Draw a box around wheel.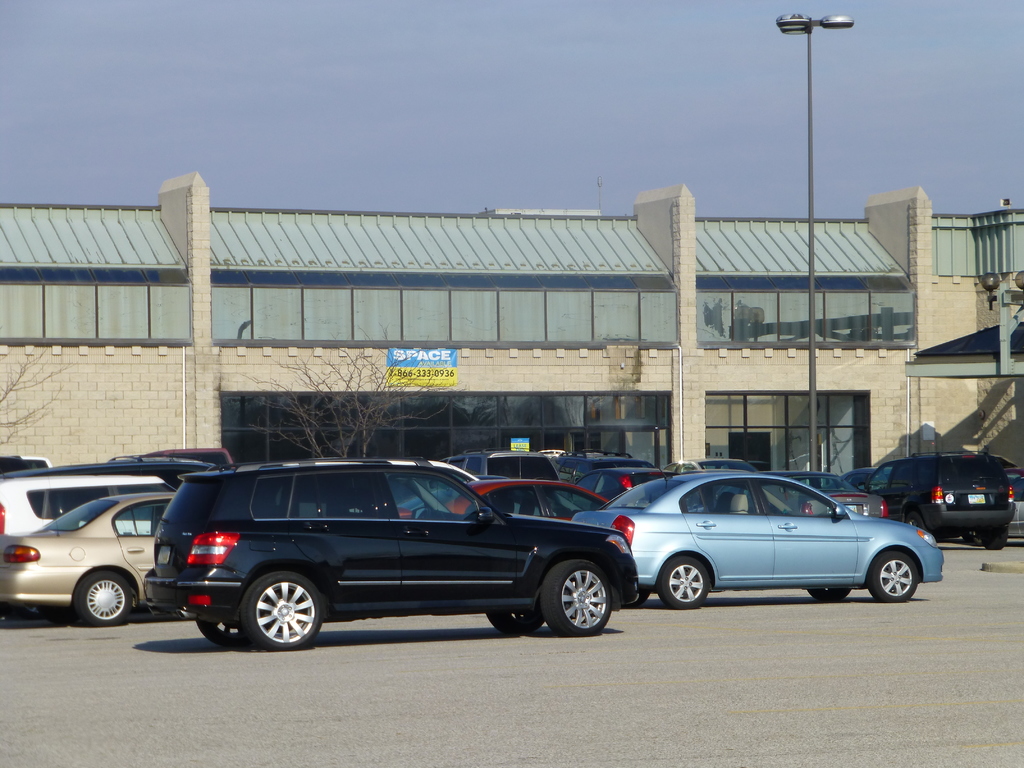
x1=632 y1=579 x2=652 y2=611.
